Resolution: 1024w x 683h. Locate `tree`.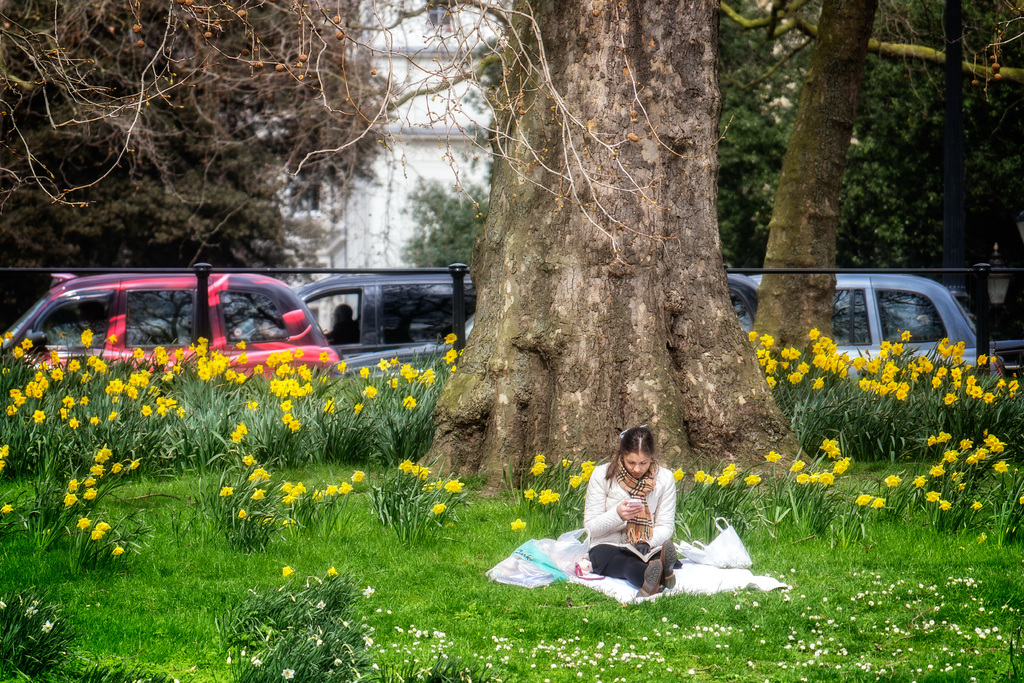
BBox(408, 172, 467, 274).
